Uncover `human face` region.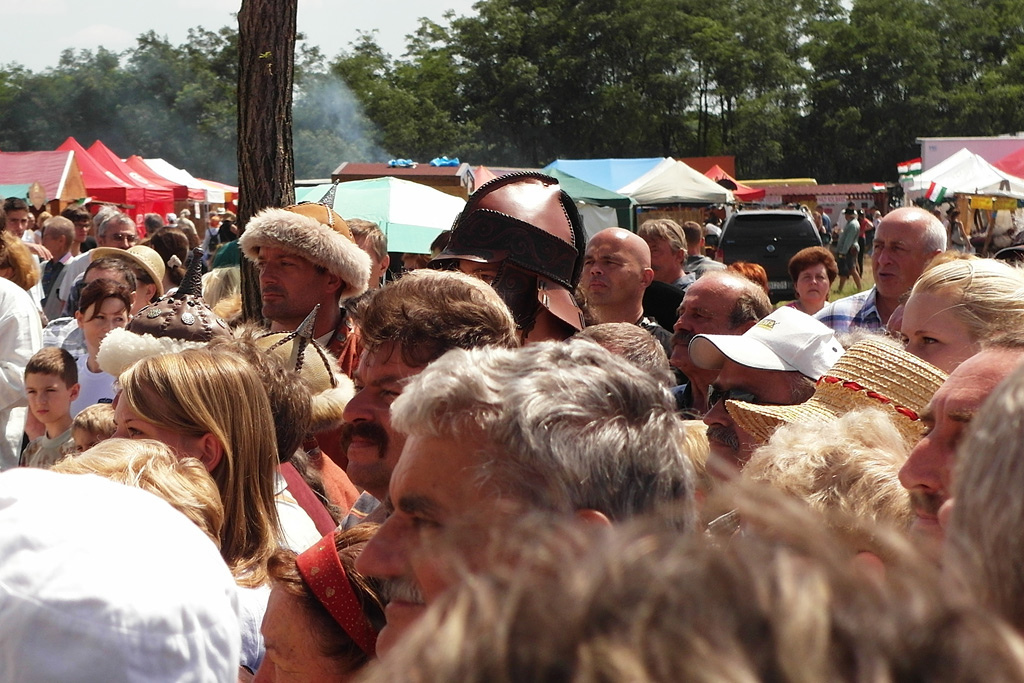
Uncovered: <bbox>111, 382, 202, 461</bbox>.
